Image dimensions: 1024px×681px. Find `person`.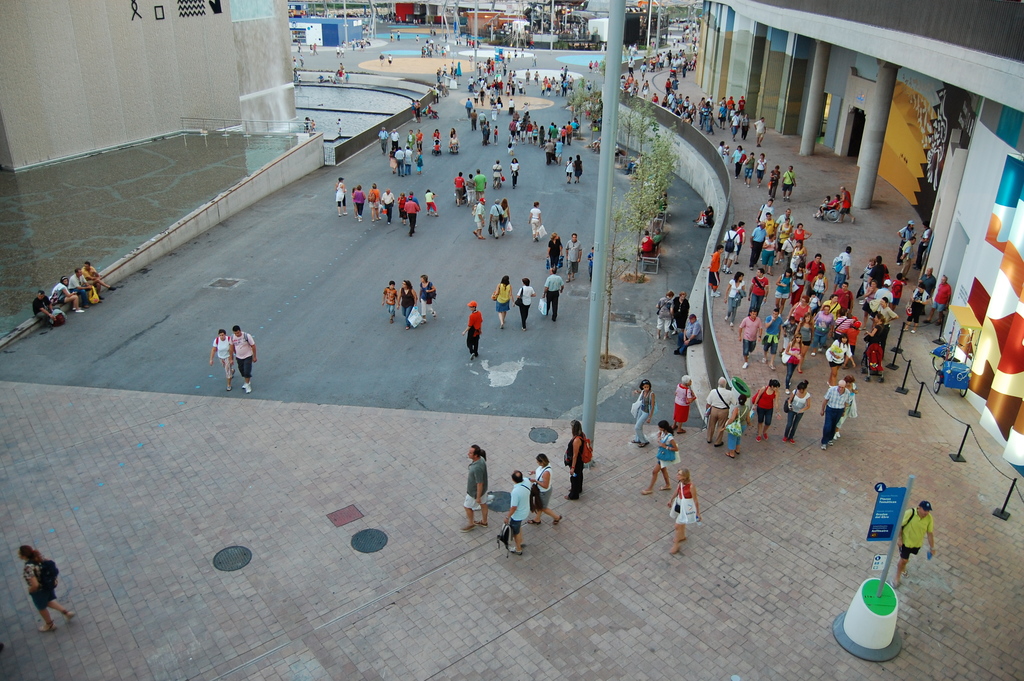
detection(307, 42, 316, 55).
